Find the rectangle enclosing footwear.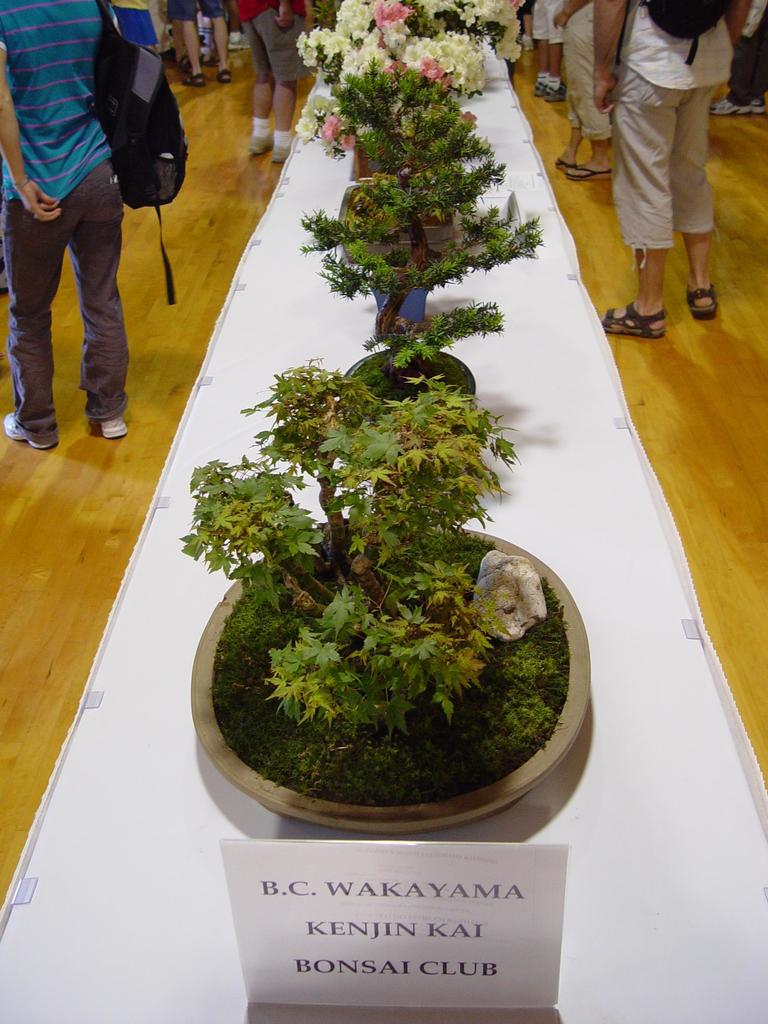
bbox=(547, 83, 576, 104).
